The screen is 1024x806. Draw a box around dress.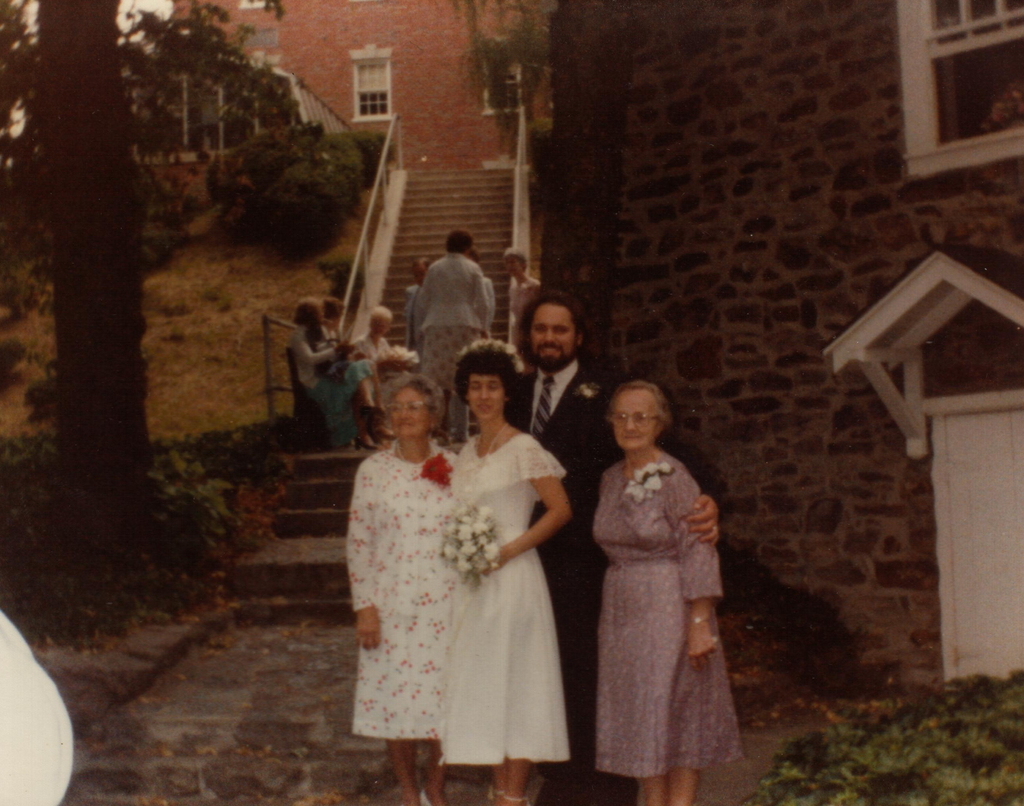
region(418, 255, 488, 399).
